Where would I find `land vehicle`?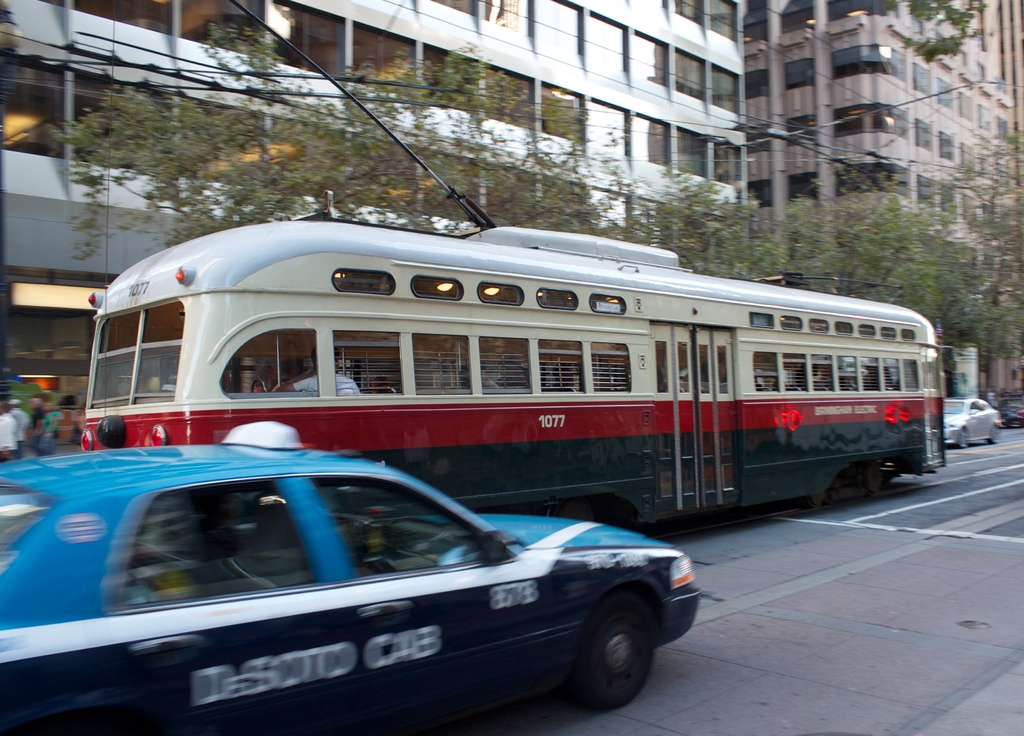
At left=1001, top=394, right=1023, bottom=427.
